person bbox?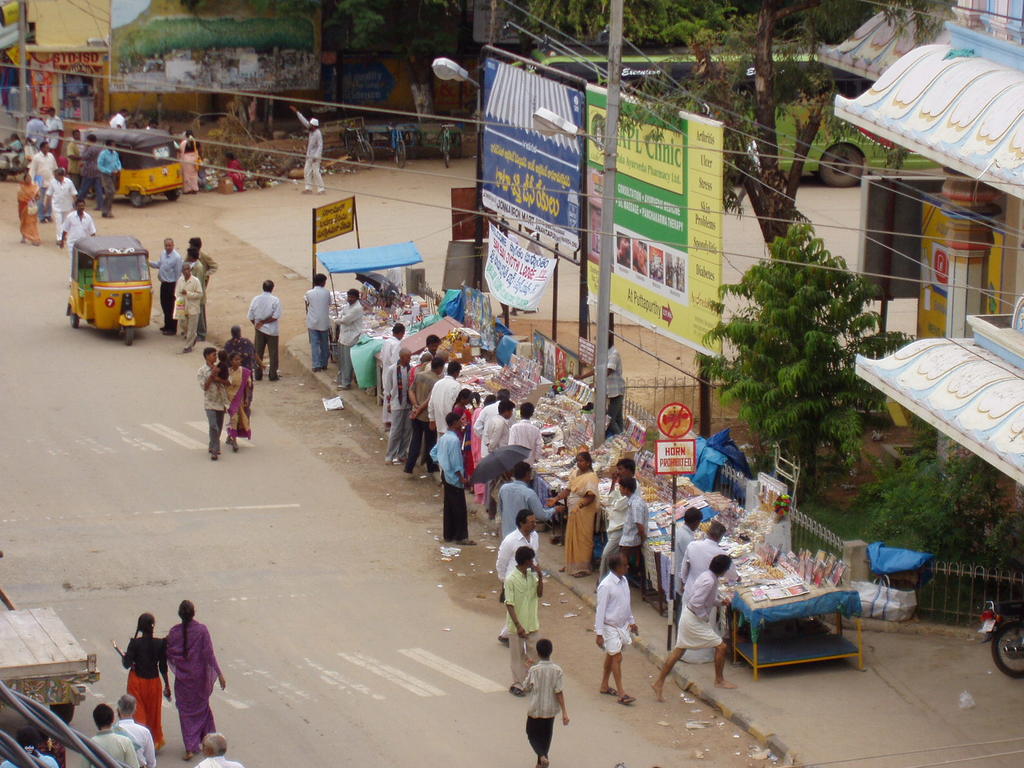
(507, 548, 544, 696)
